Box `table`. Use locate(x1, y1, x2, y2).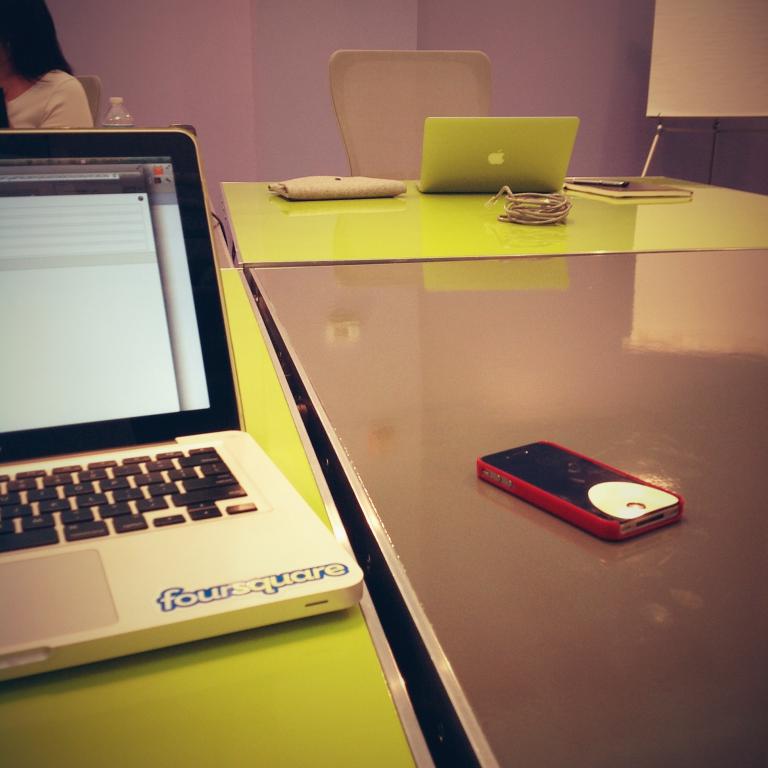
locate(248, 248, 767, 767).
